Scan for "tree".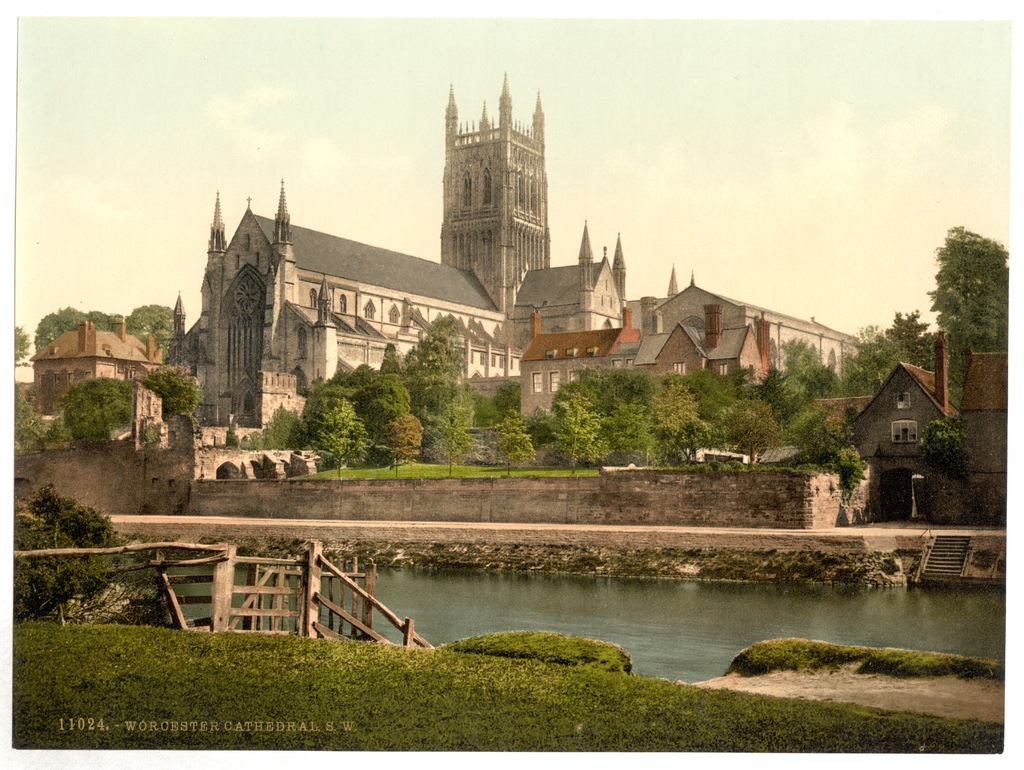
Scan result: box(79, 306, 125, 334).
